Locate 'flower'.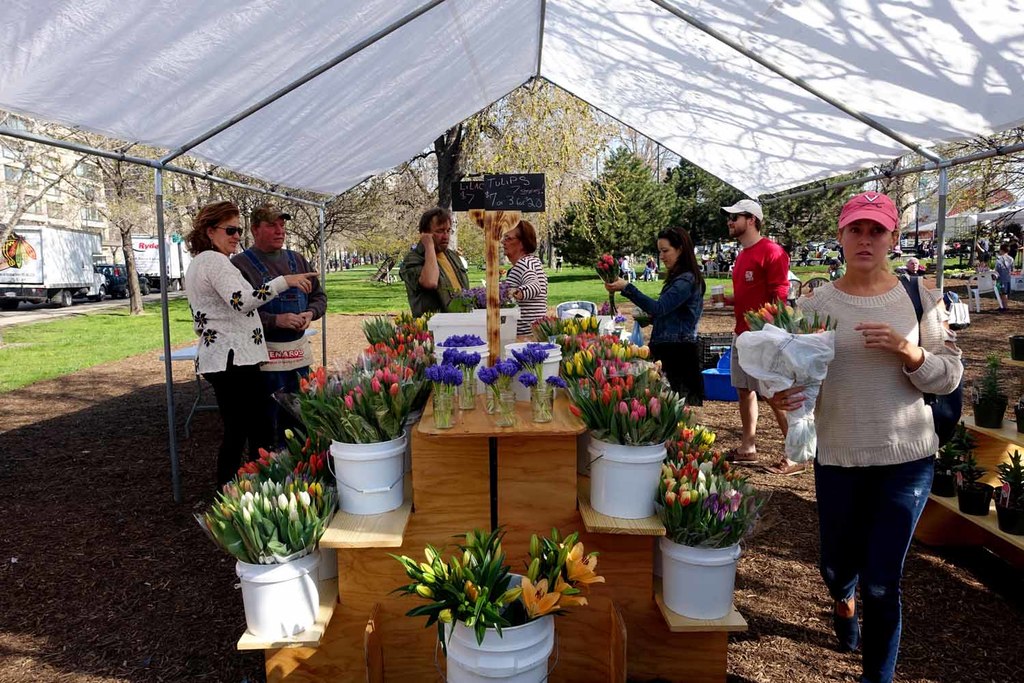
Bounding box: Rect(522, 576, 561, 617).
